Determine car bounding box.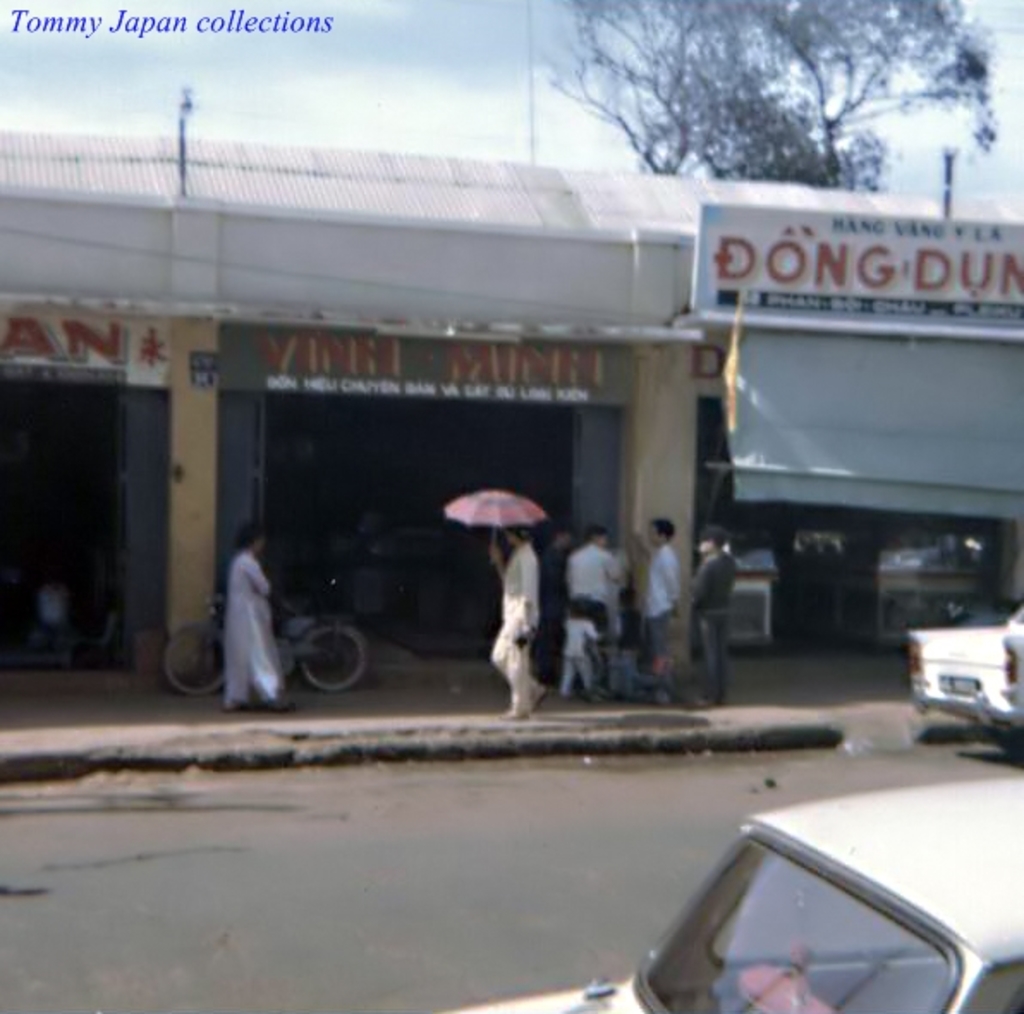
Determined: (left=900, top=612, right=1023, bottom=749).
